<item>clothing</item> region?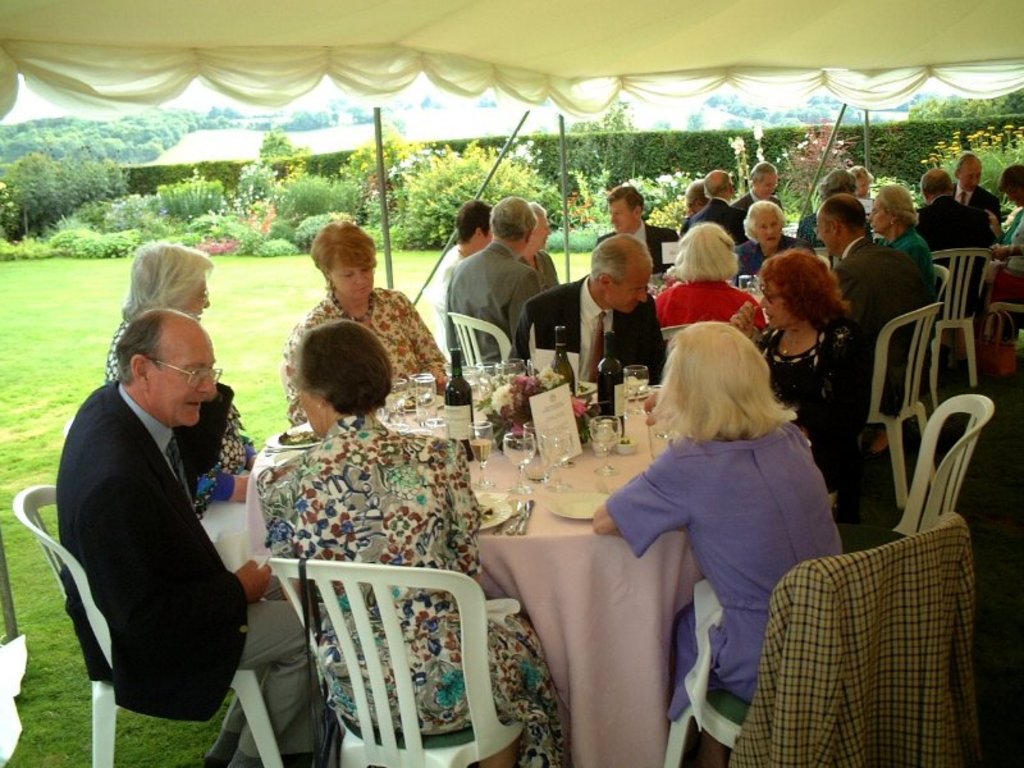
bbox=(280, 288, 457, 431)
